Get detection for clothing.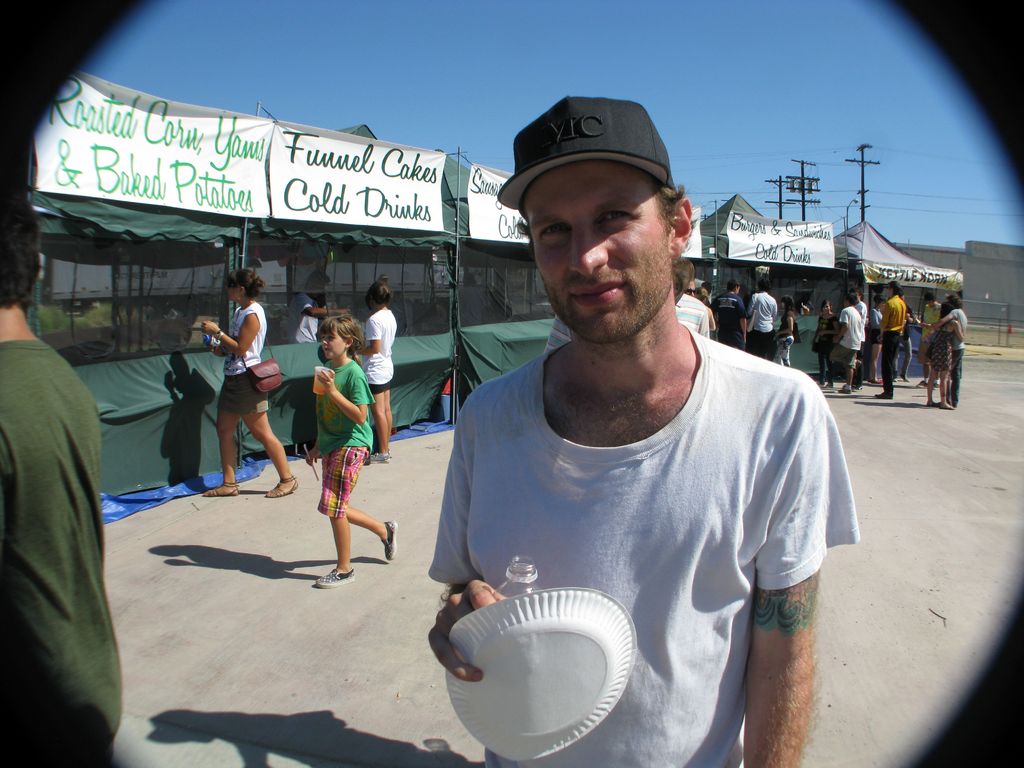
Detection: BBox(856, 298, 867, 319).
